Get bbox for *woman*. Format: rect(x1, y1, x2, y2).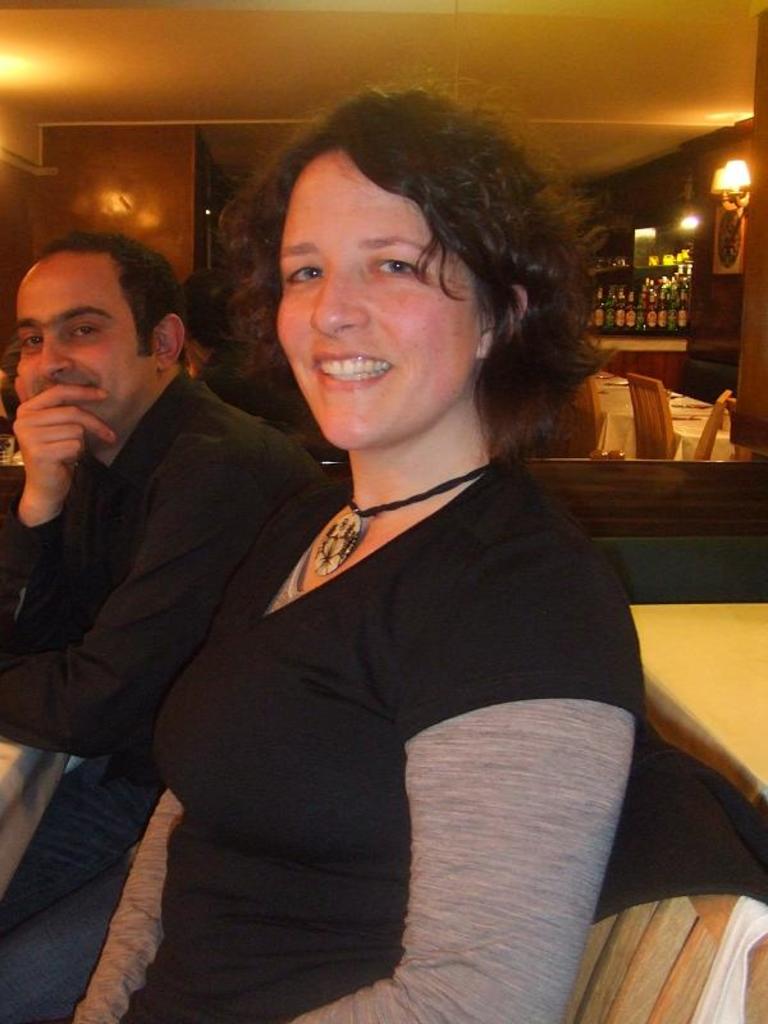
rect(113, 99, 669, 991).
